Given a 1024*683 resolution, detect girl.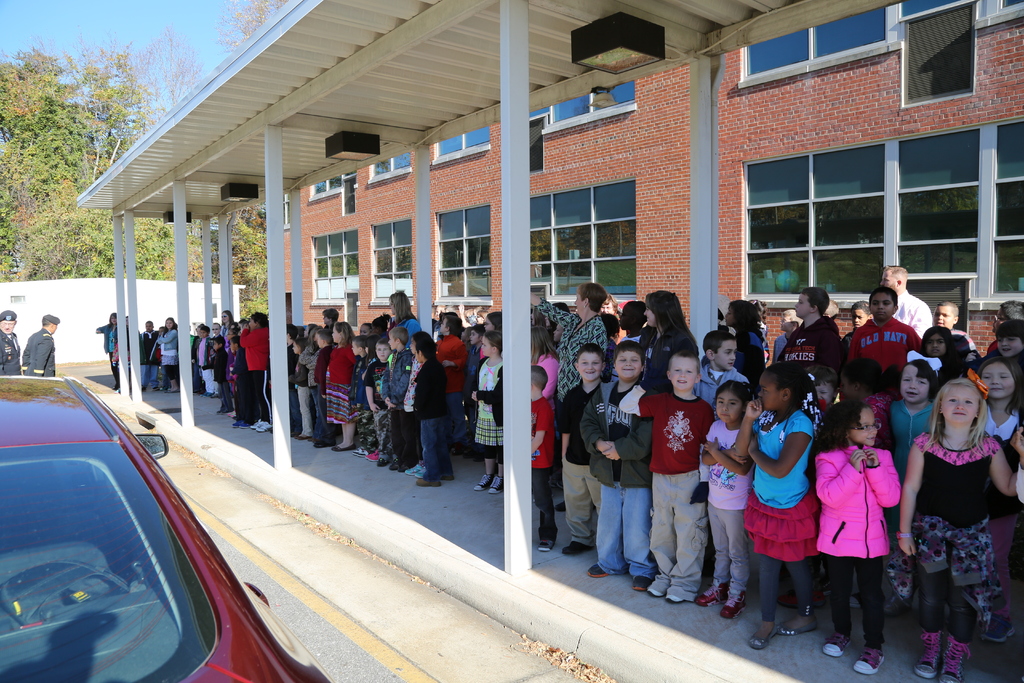
bbox(995, 320, 1021, 366).
